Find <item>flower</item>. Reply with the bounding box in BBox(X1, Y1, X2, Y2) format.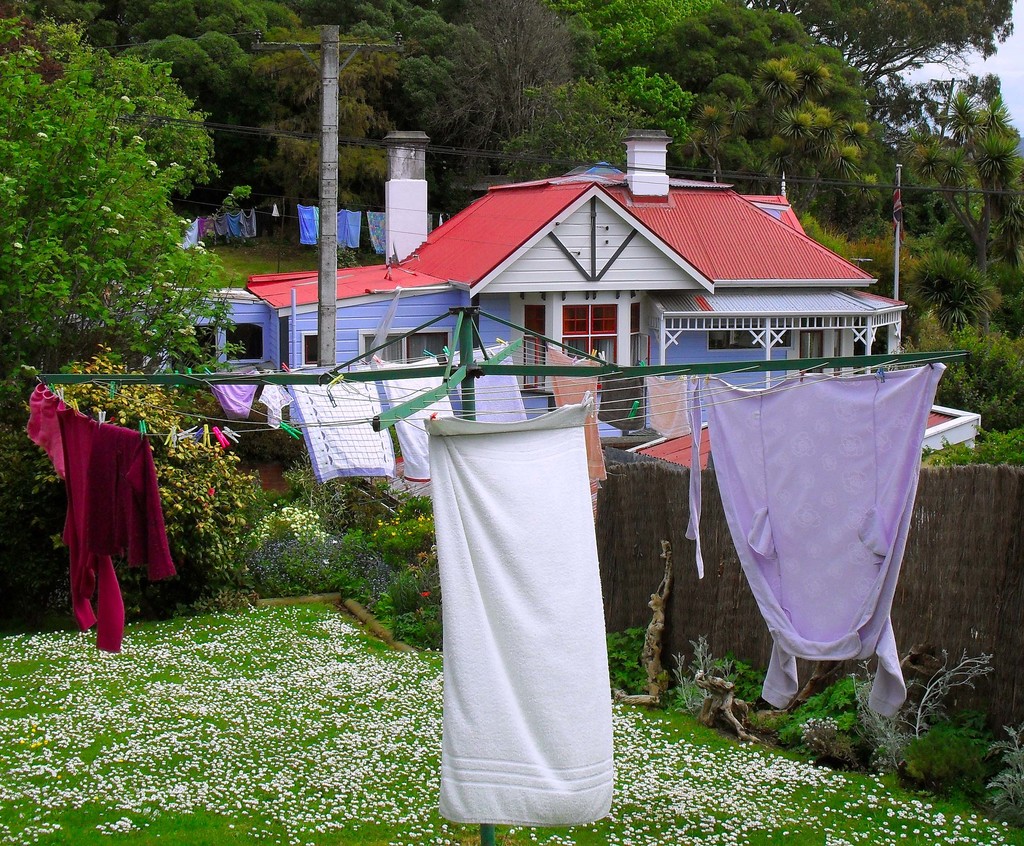
BBox(100, 204, 111, 214).
